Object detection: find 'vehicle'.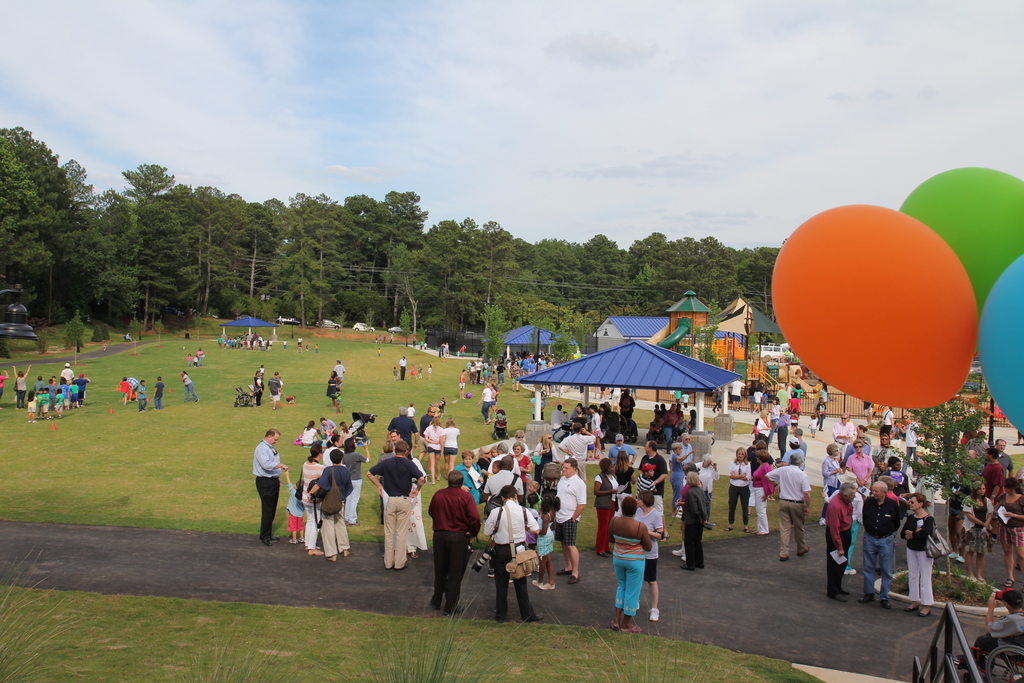
crop(318, 318, 342, 331).
